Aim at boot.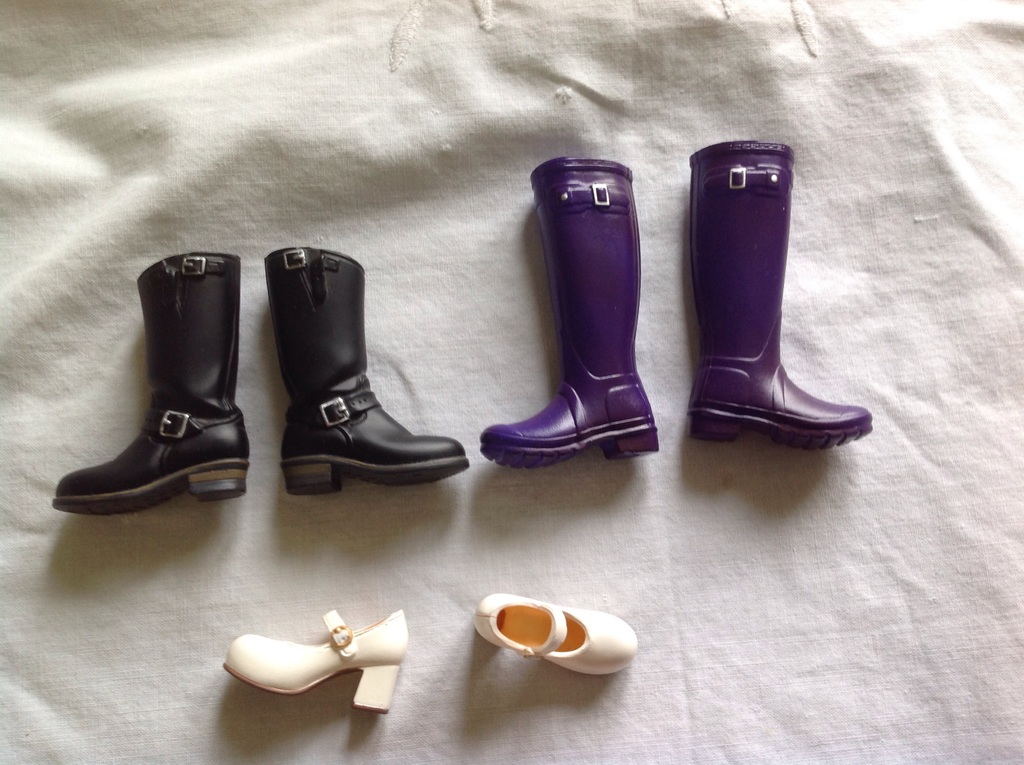
Aimed at BBox(276, 246, 473, 497).
